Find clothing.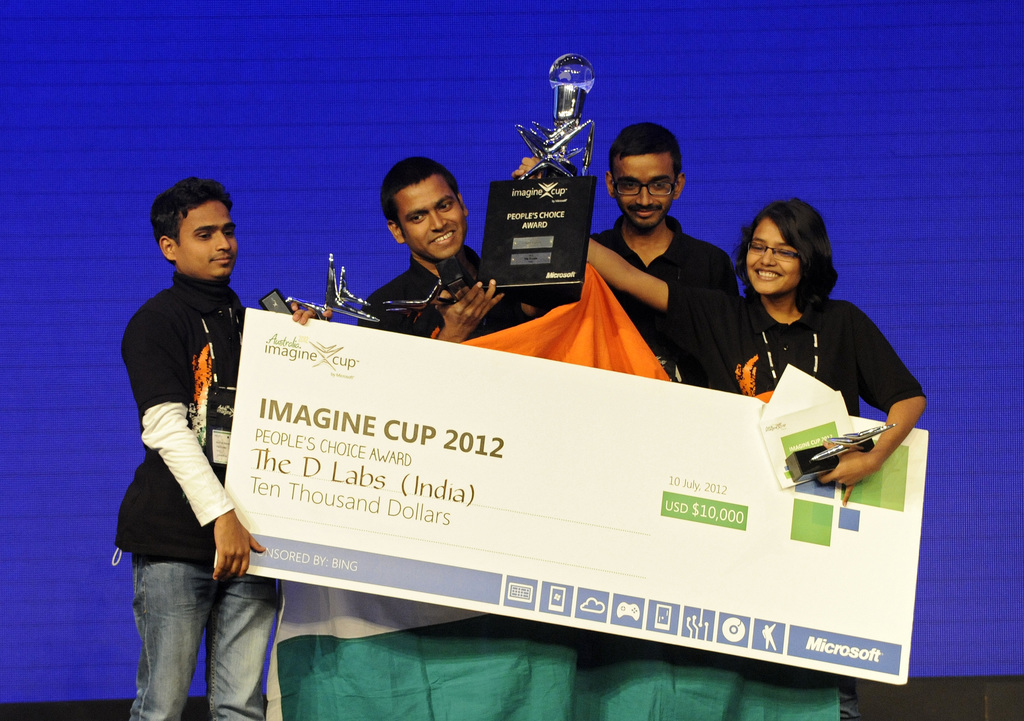
x1=360, y1=250, x2=537, y2=338.
